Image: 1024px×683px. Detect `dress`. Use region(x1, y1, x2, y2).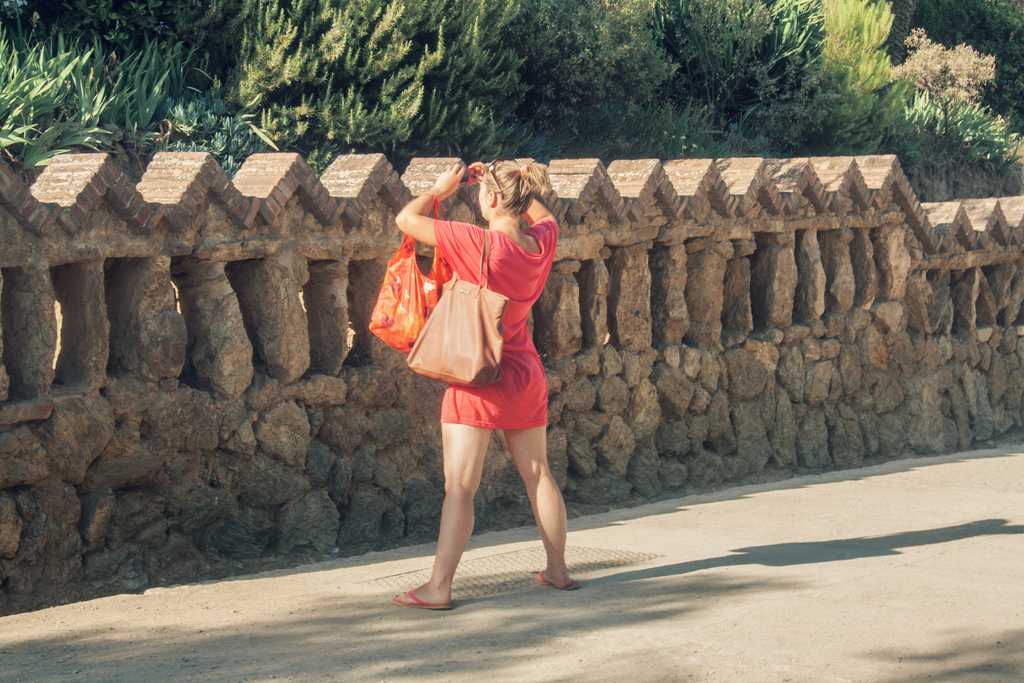
region(438, 218, 557, 427).
